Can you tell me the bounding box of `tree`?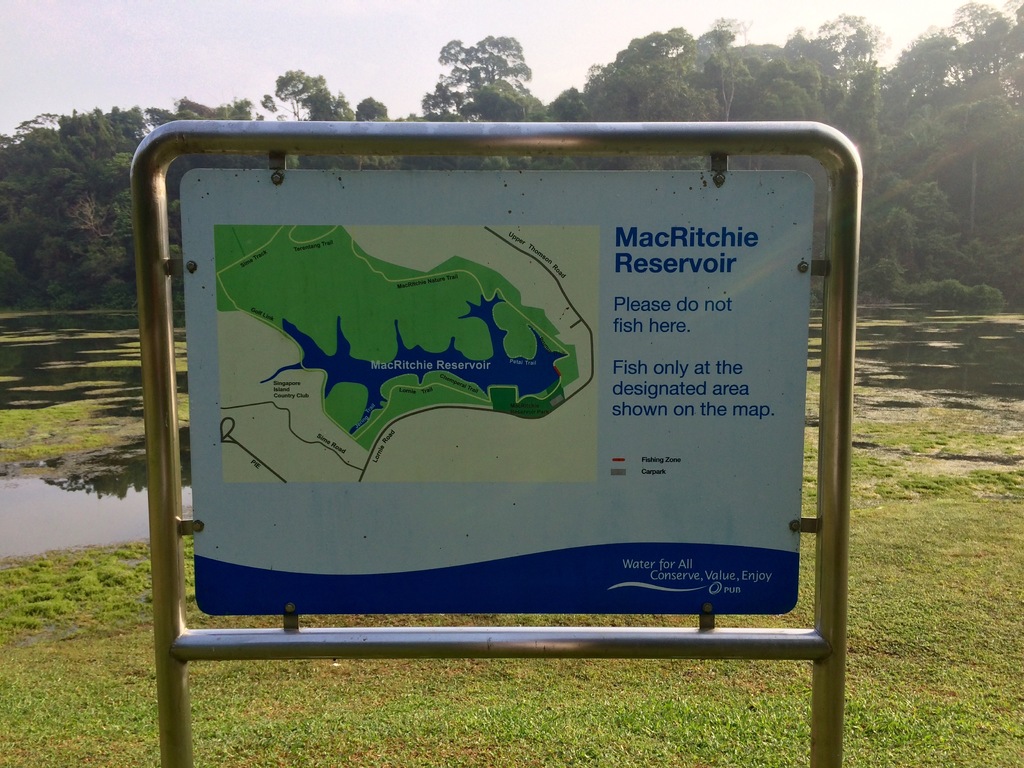
crop(54, 86, 161, 305).
